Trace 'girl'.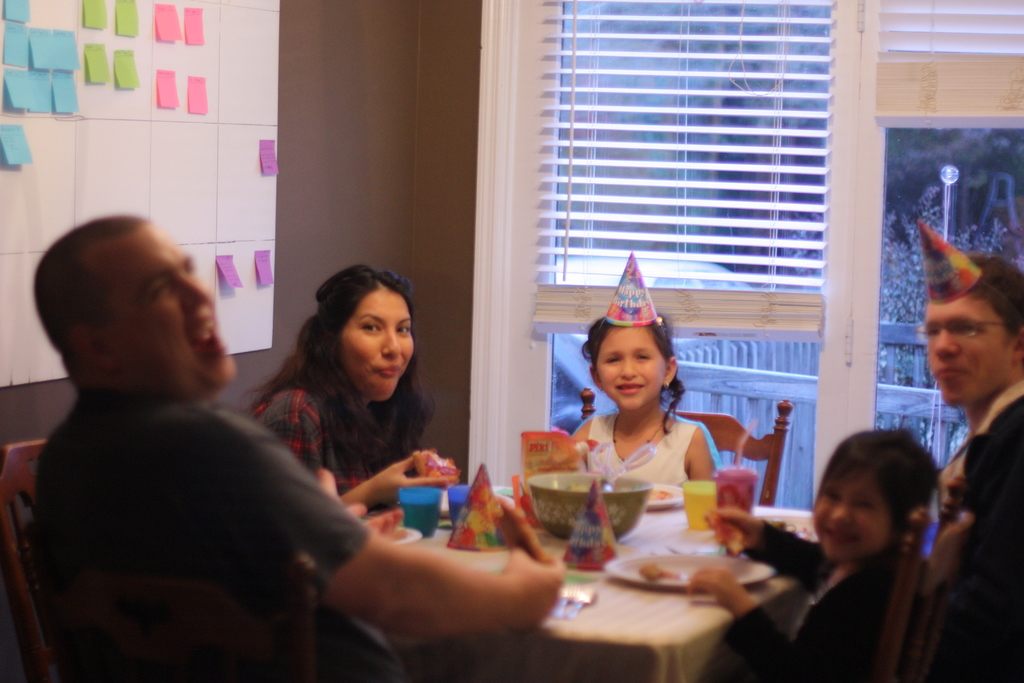
Traced to l=565, t=254, r=725, b=498.
